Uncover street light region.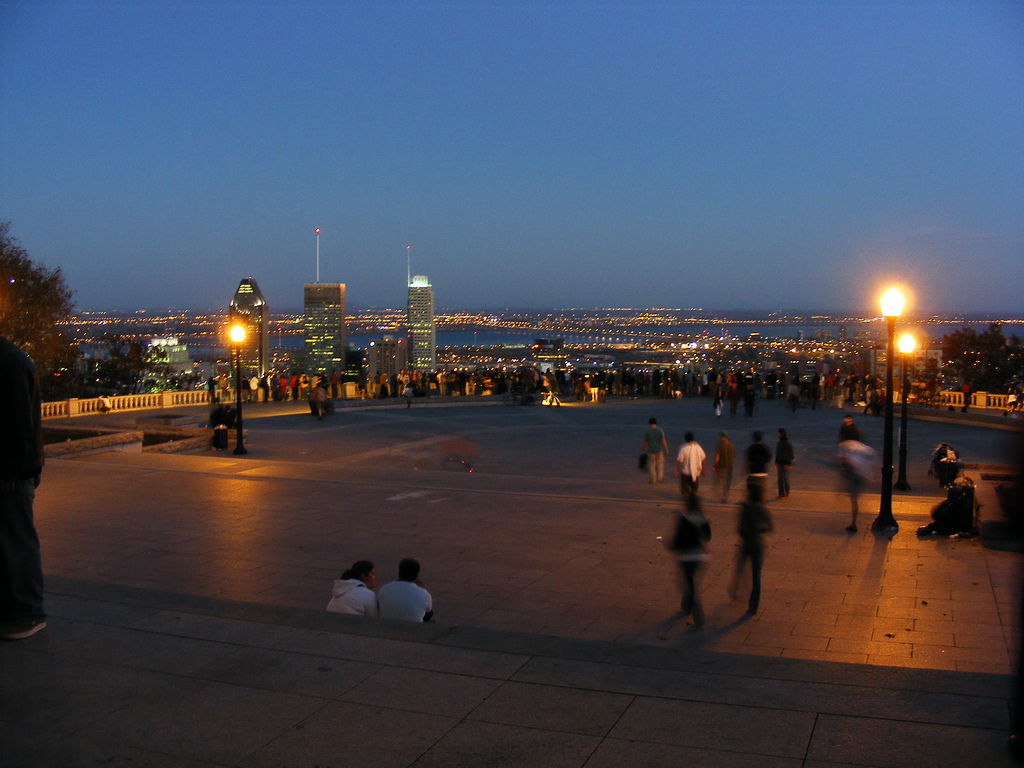
Uncovered: locate(218, 320, 252, 458).
